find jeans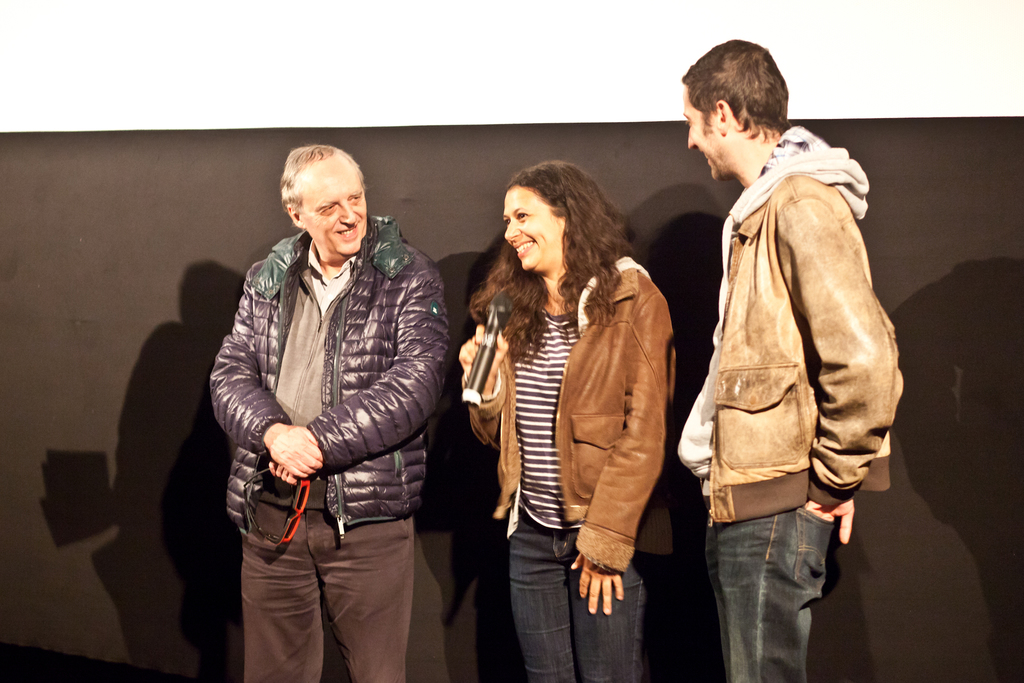
x1=701, y1=474, x2=844, y2=679
